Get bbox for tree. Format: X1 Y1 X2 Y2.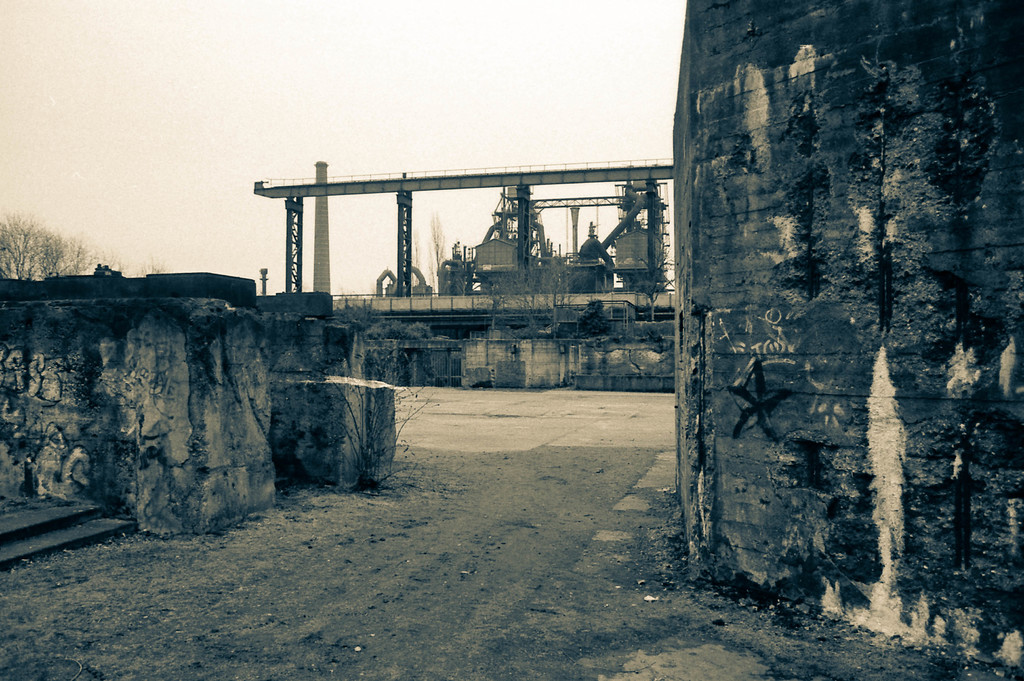
624 253 671 326.
